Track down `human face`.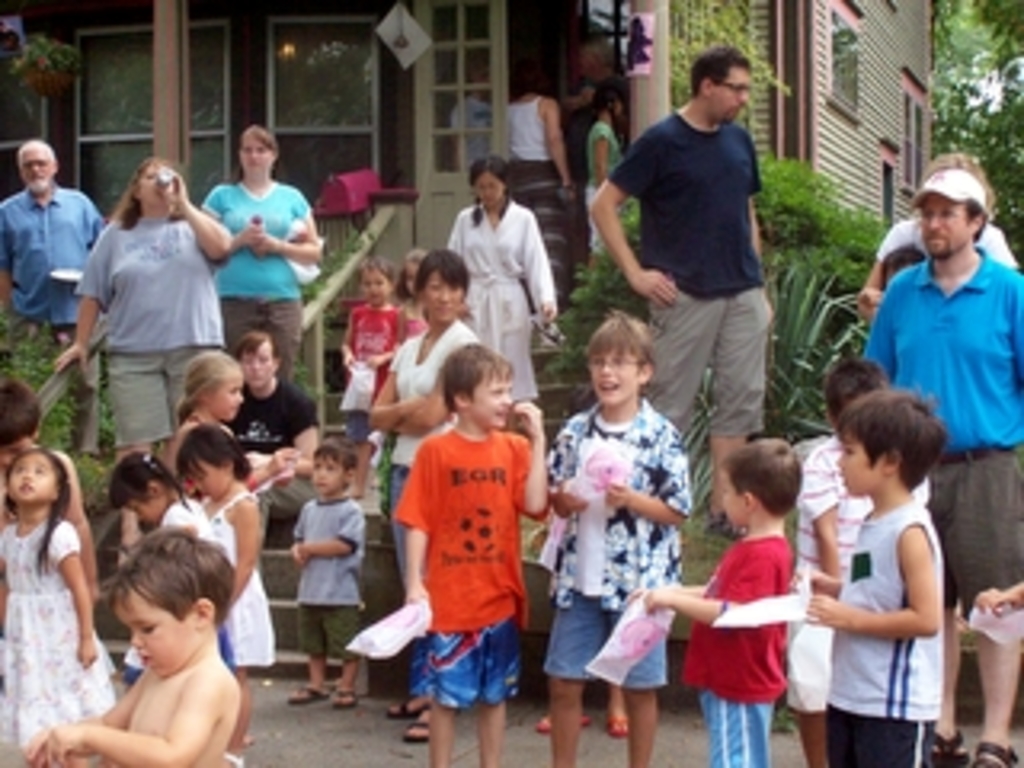
Tracked to {"x1": 848, "y1": 432, "x2": 874, "y2": 496}.
